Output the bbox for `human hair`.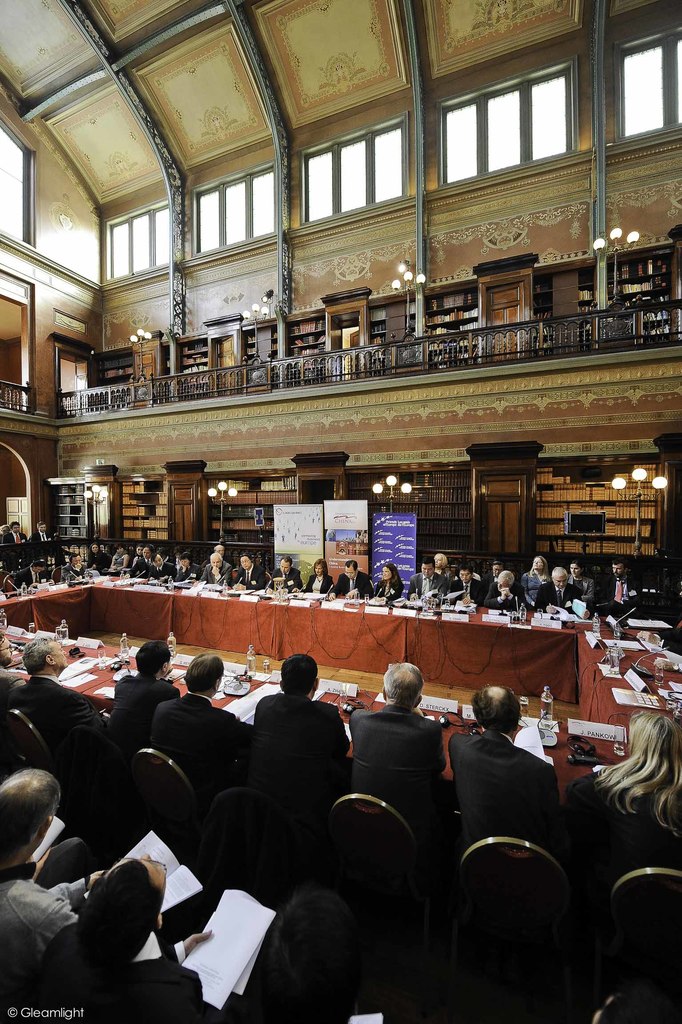
[185,650,223,696].
